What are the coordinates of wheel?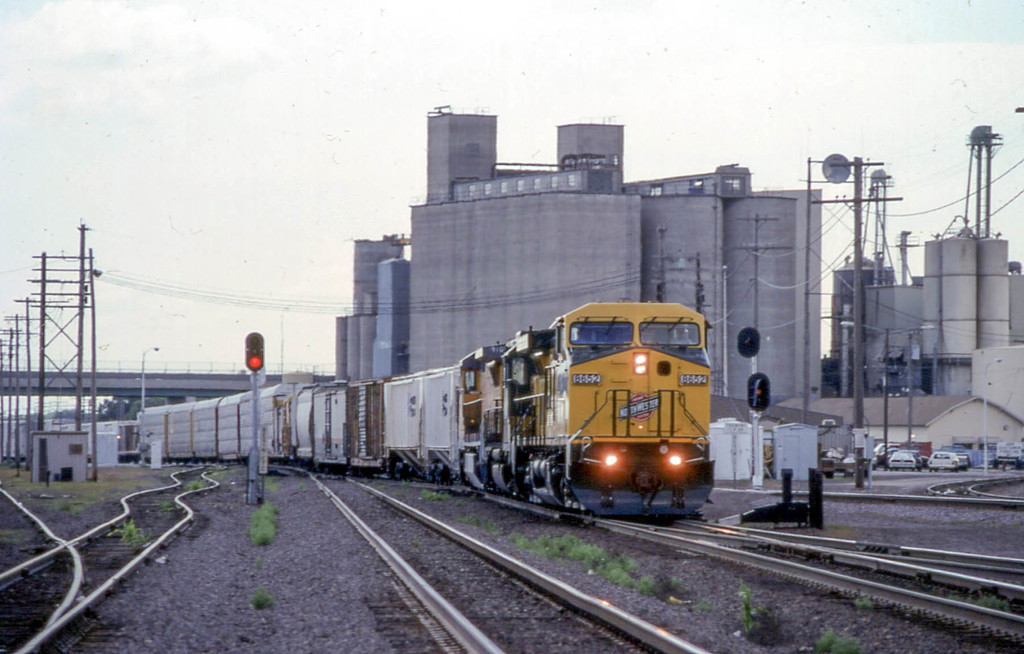
bbox=[1015, 459, 1023, 468].
